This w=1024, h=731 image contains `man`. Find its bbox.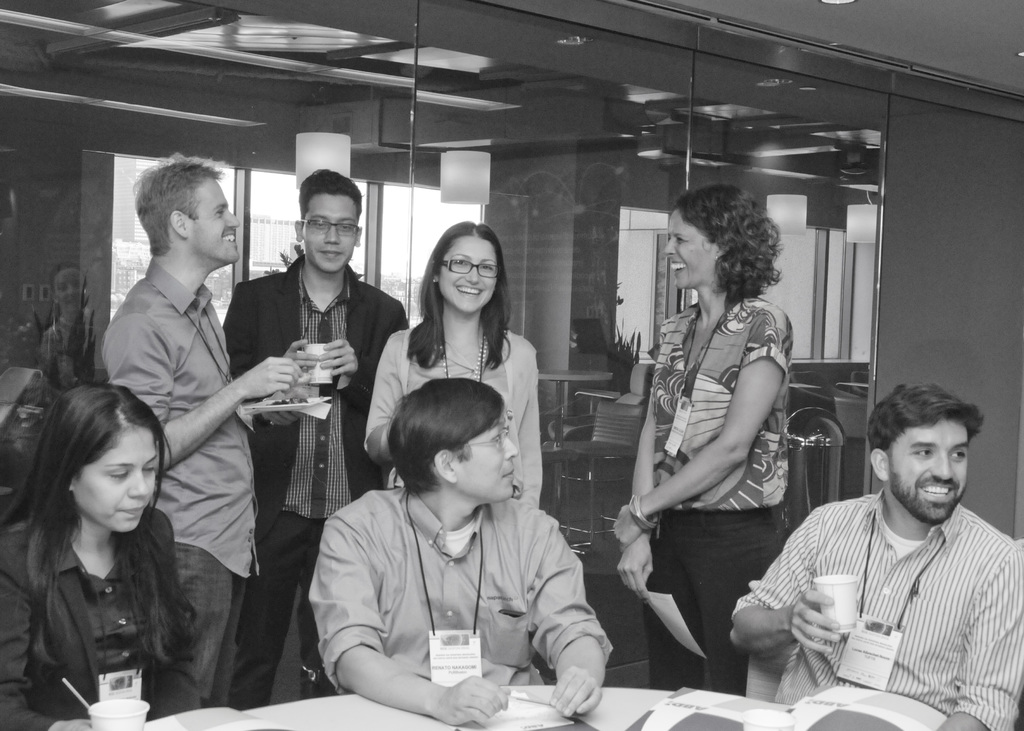
box=[99, 152, 314, 724].
